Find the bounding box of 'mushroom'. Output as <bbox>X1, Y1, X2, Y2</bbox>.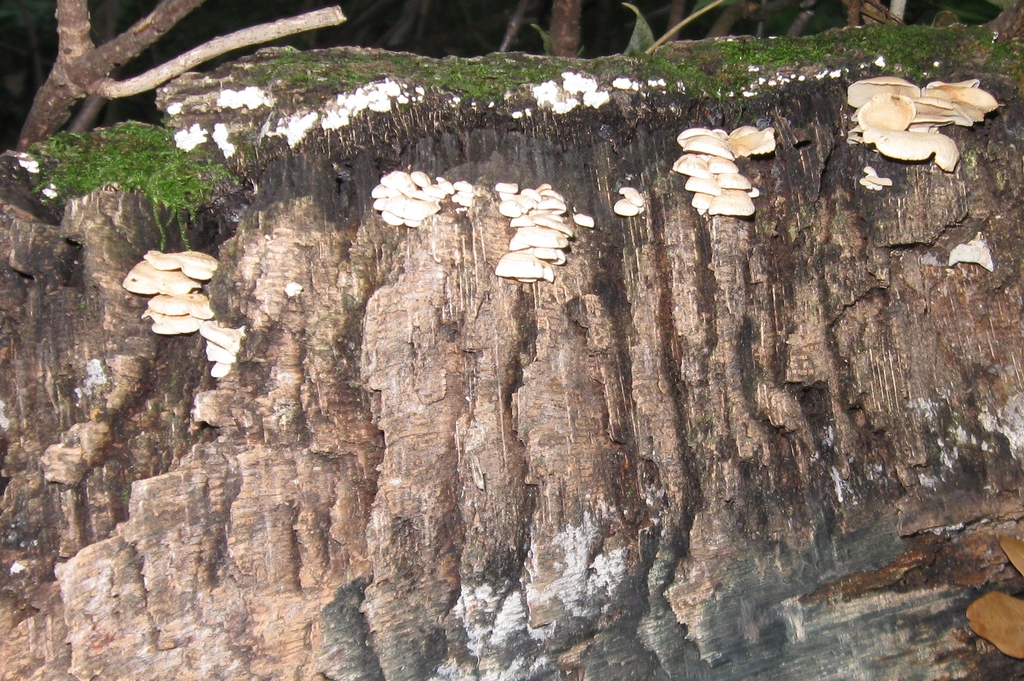
<bbox>212, 121, 236, 157</bbox>.
